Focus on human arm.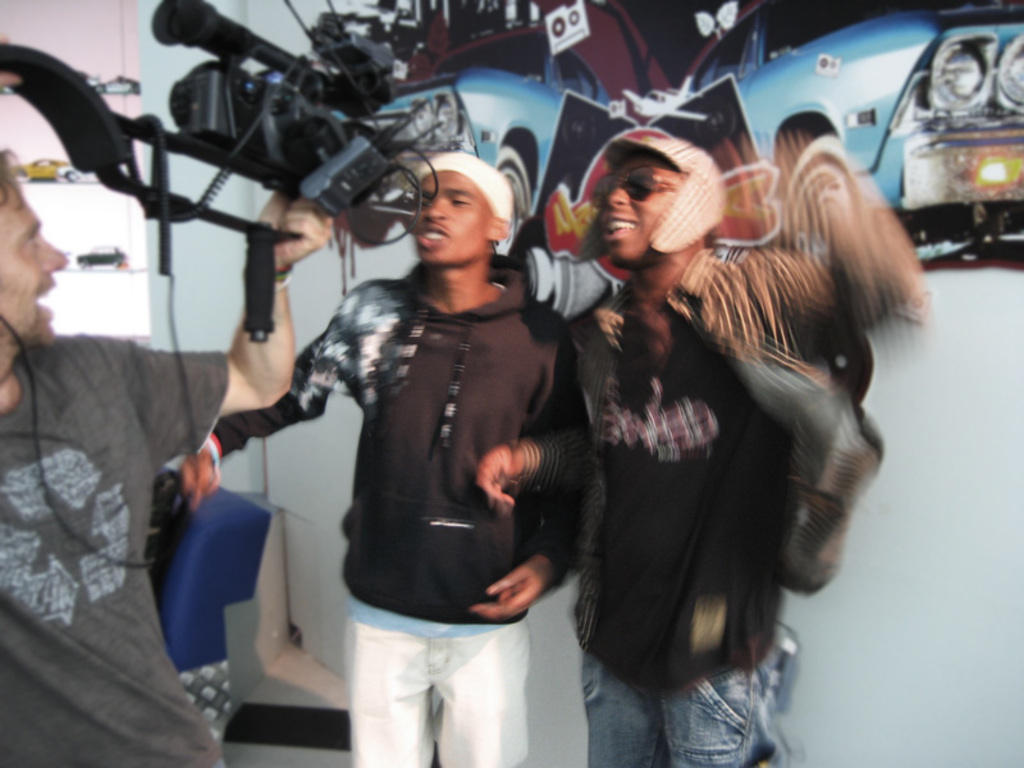
Focused at 463:553:554:618.
